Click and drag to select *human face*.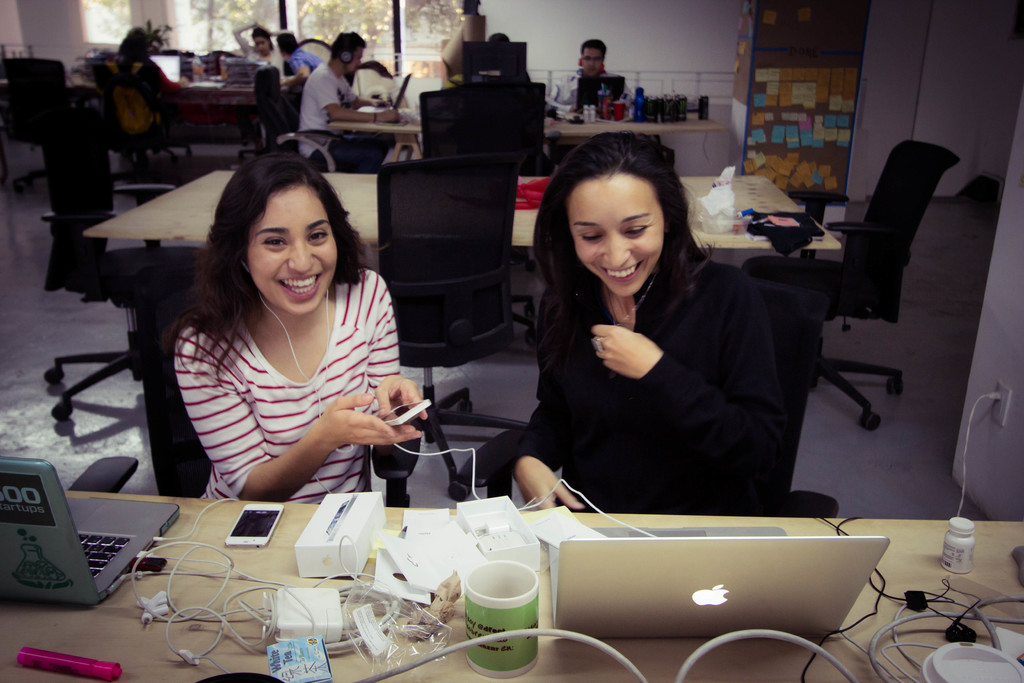
Selection: pyautogui.locateOnScreen(252, 186, 340, 317).
